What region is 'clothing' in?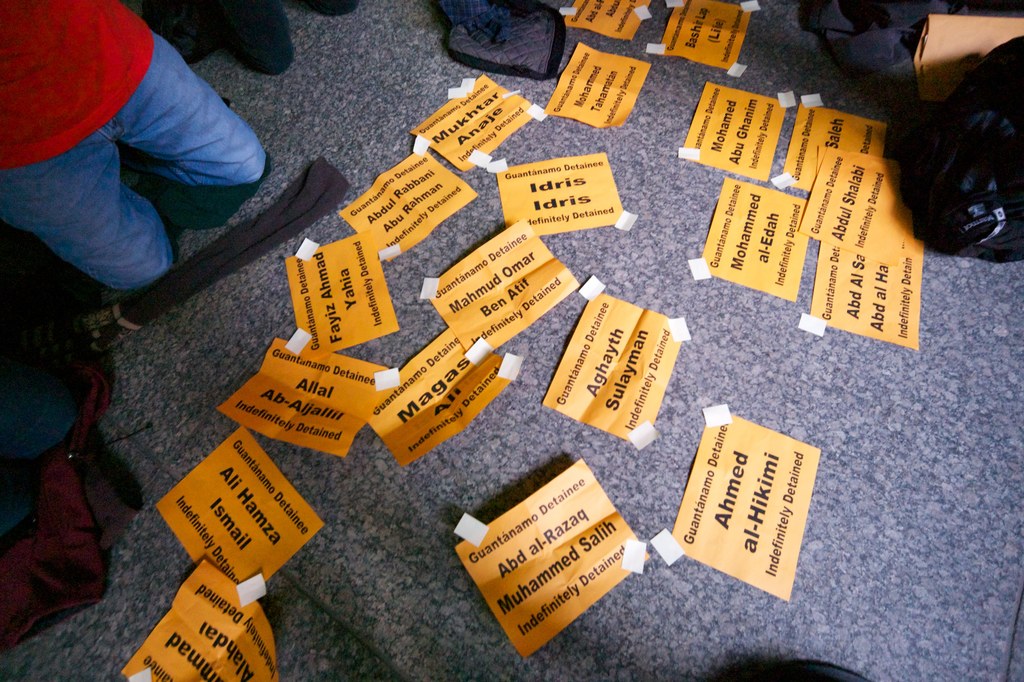
rect(10, 0, 261, 314).
